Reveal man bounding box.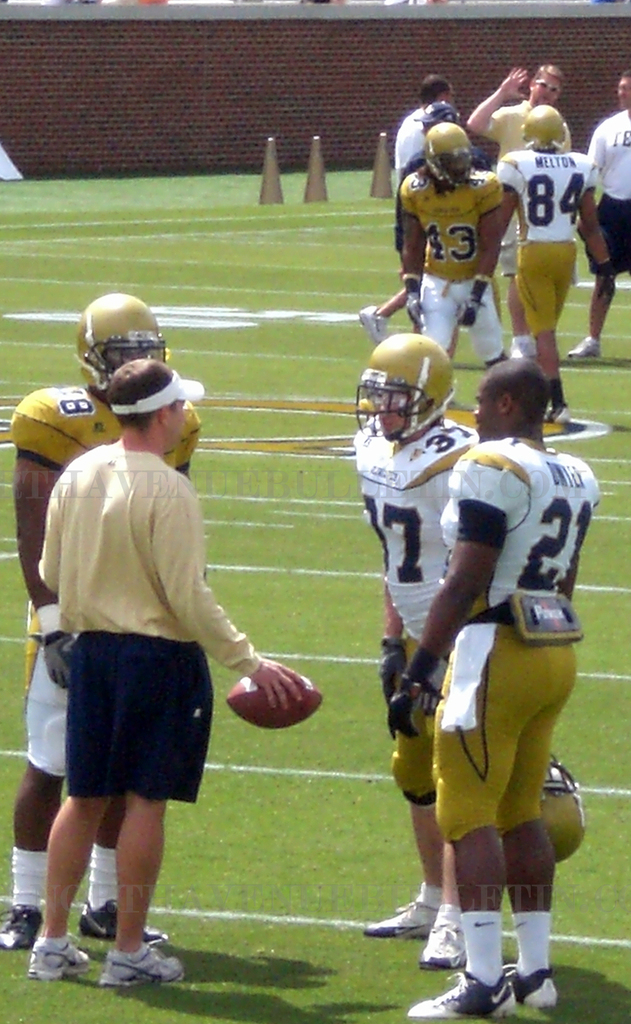
Revealed: (left=397, top=364, right=569, bottom=1023).
